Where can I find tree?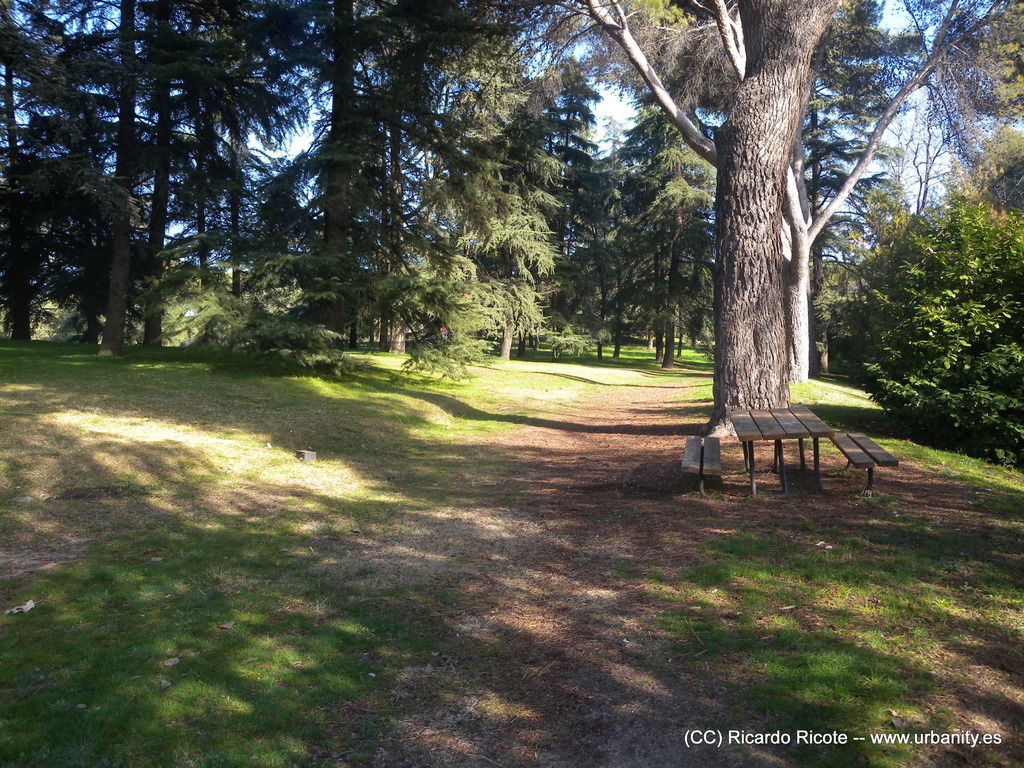
You can find it at (x1=214, y1=124, x2=384, y2=300).
